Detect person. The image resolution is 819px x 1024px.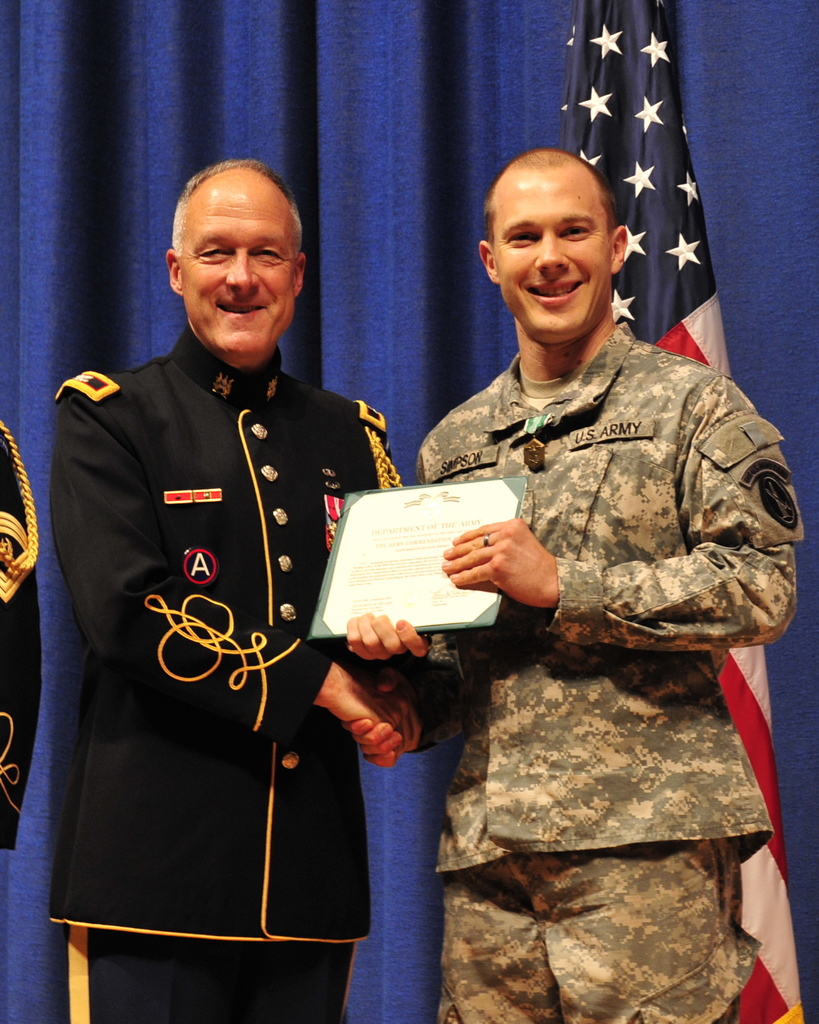
x1=346, y1=142, x2=804, y2=1023.
